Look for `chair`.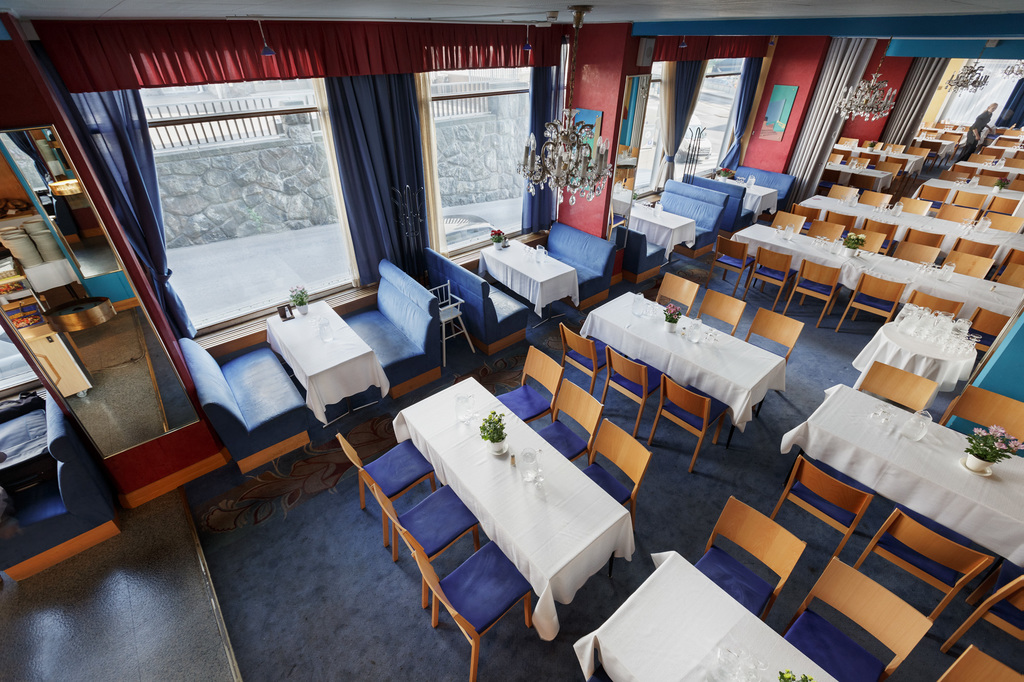
Found: [1002, 127, 1023, 136].
